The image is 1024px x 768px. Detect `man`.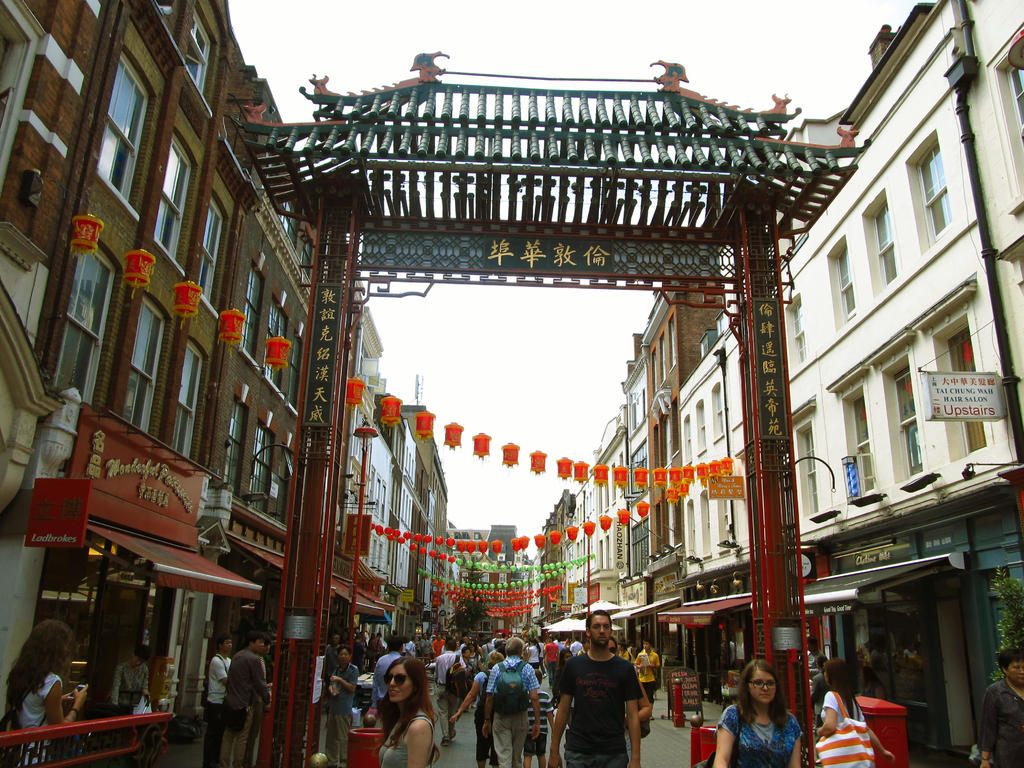
Detection: <box>432,634,464,749</box>.
